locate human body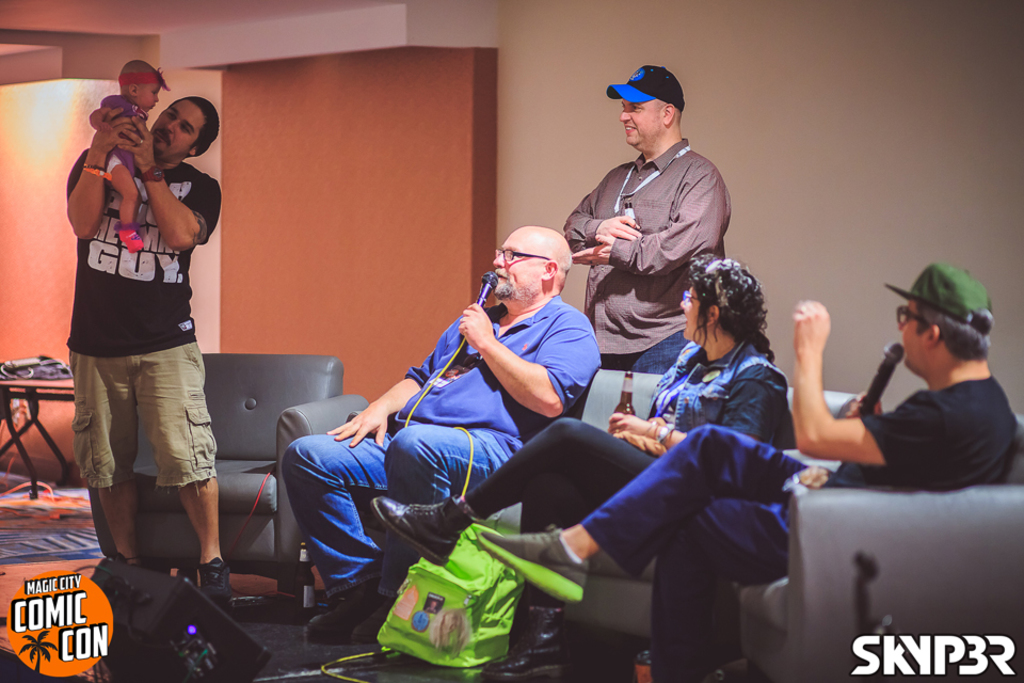
select_region(369, 342, 785, 535)
